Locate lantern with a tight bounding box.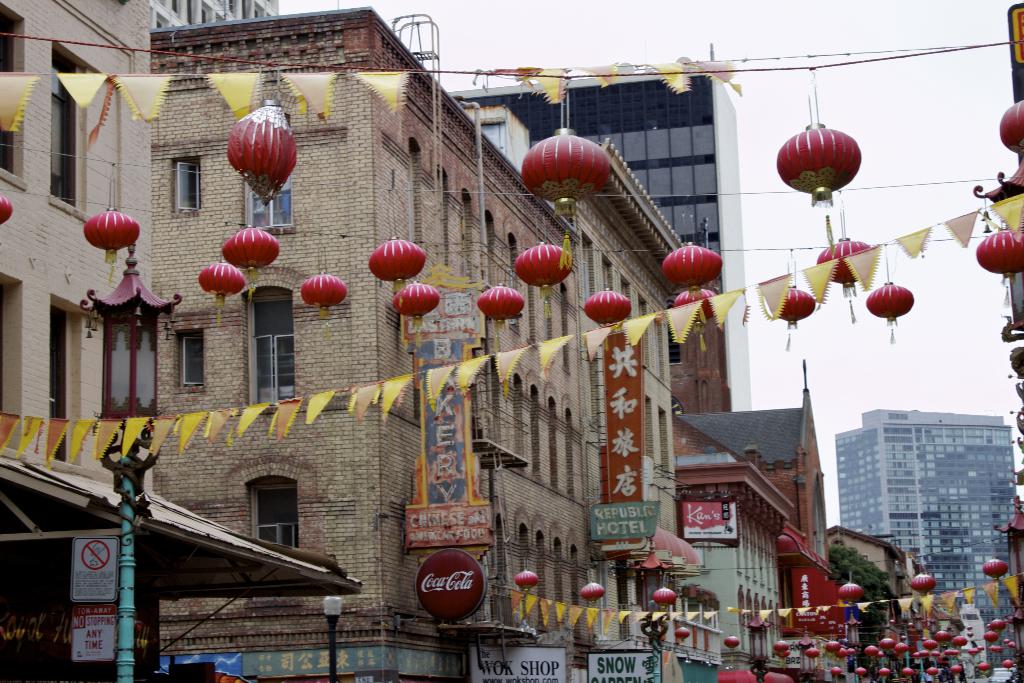
left=998, top=100, right=1023, bottom=161.
